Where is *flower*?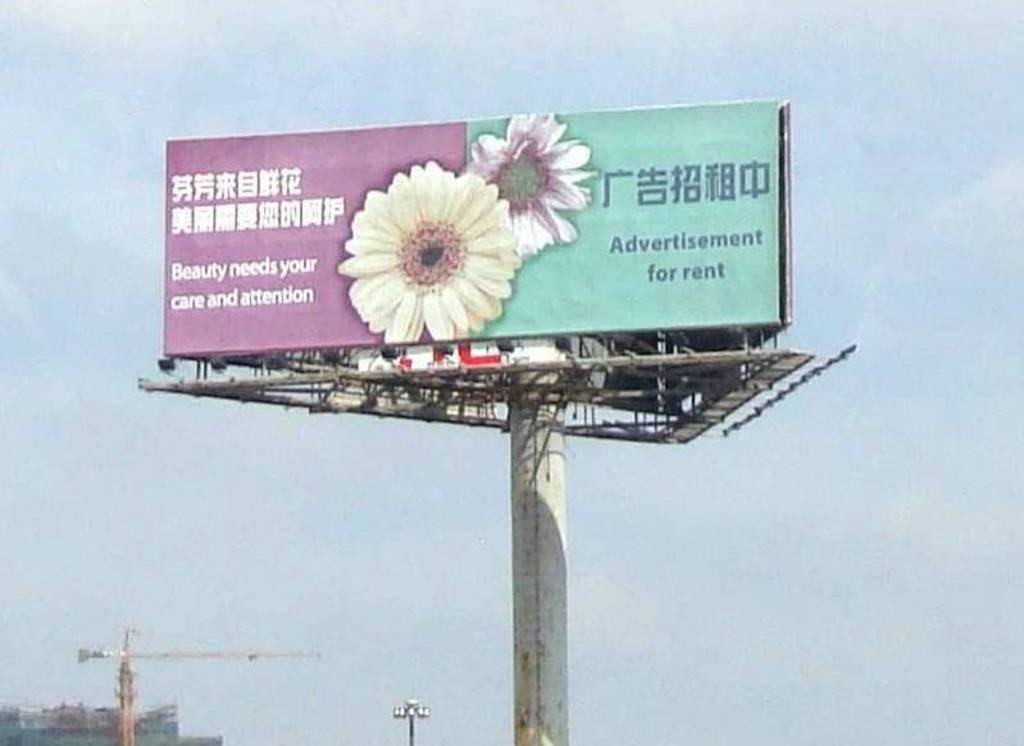
region(336, 154, 527, 328).
